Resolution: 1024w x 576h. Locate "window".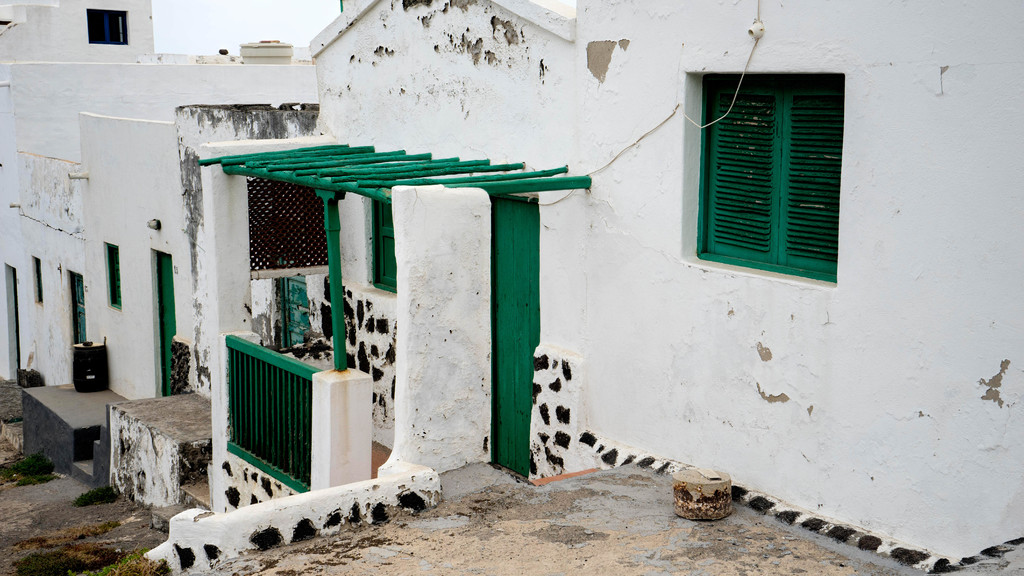
select_region(85, 11, 125, 46).
